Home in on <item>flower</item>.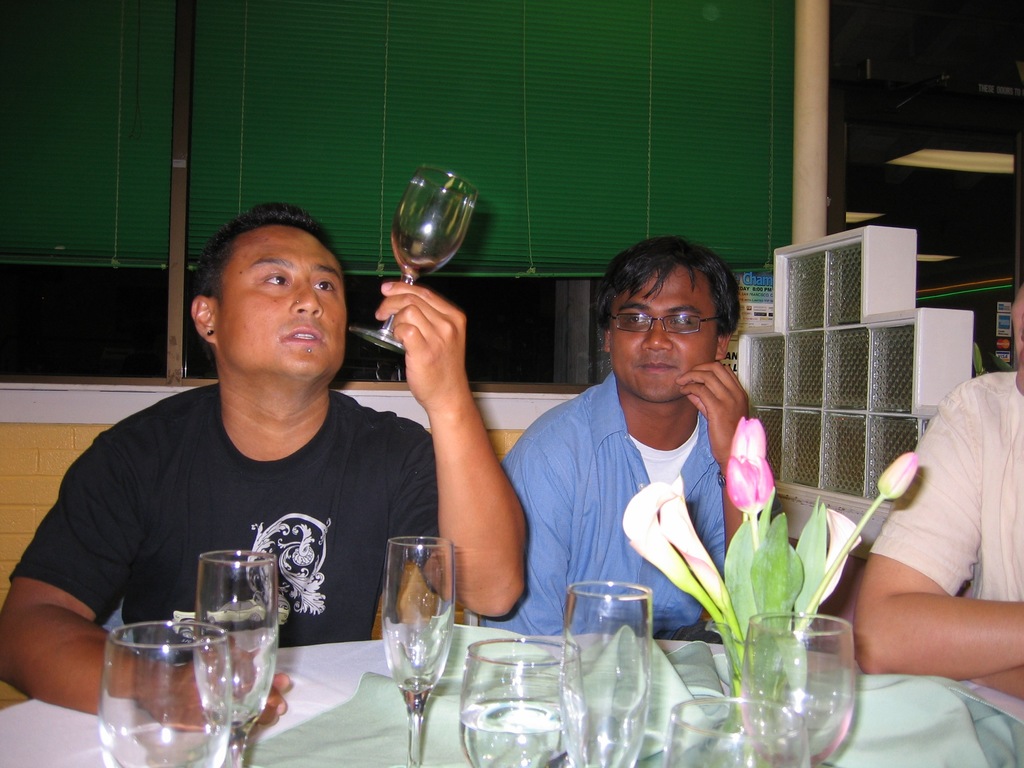
Homed in at x1=626, y1=479, x2=726, y2=618.
